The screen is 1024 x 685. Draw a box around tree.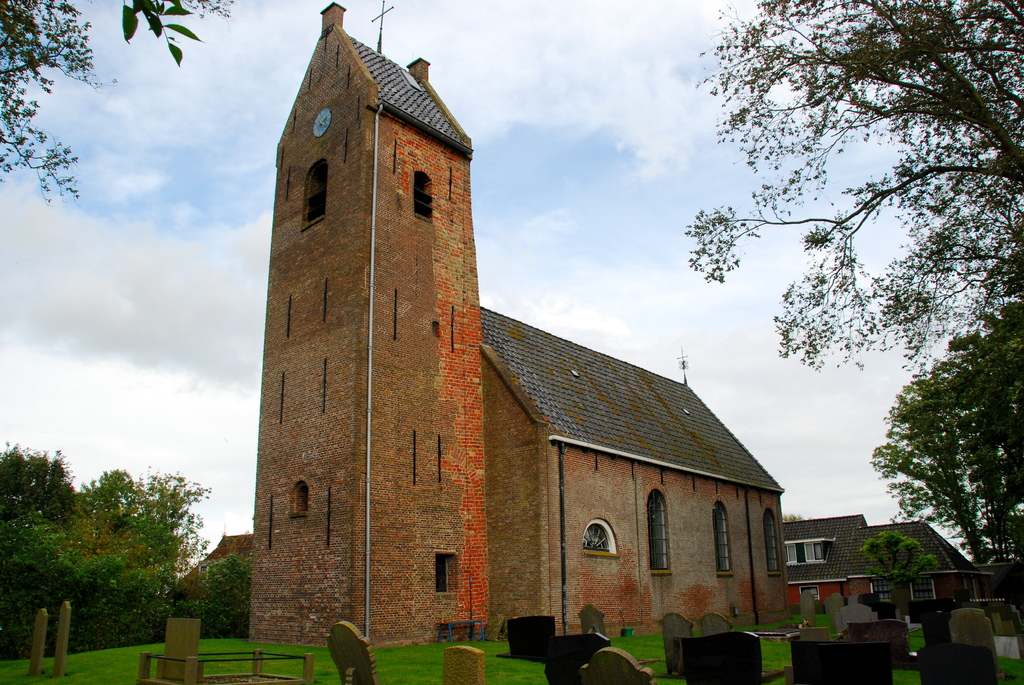
(863, 302, 1023, 560).
